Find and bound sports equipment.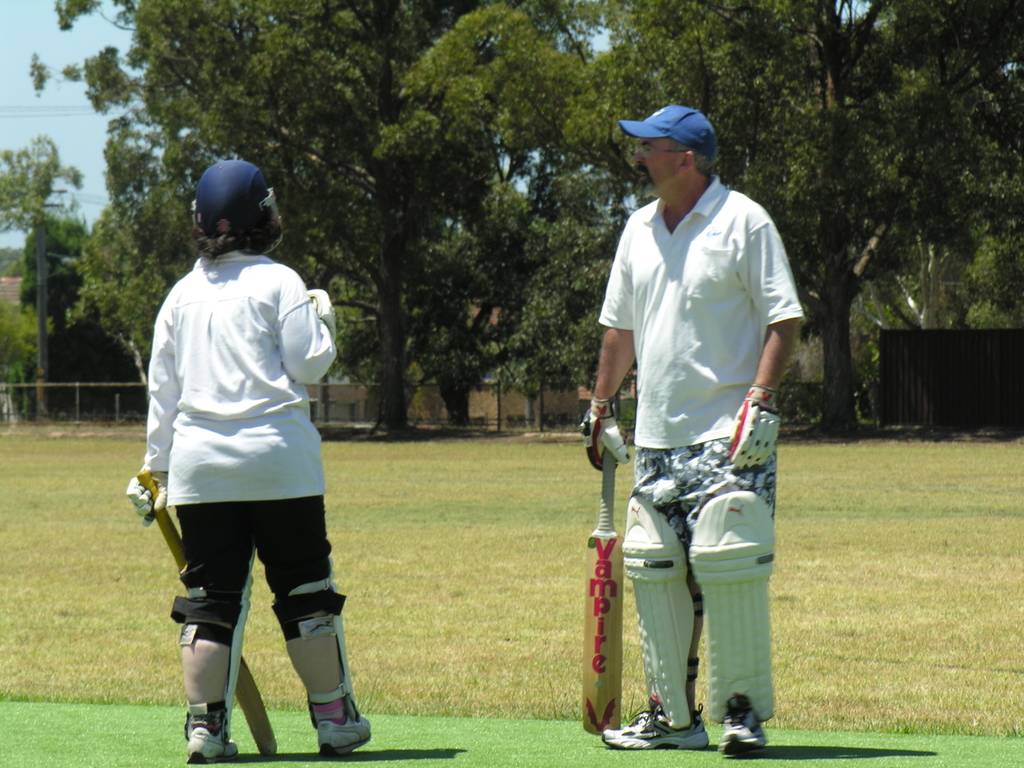
Bound: 573, 394, 631, 477.
